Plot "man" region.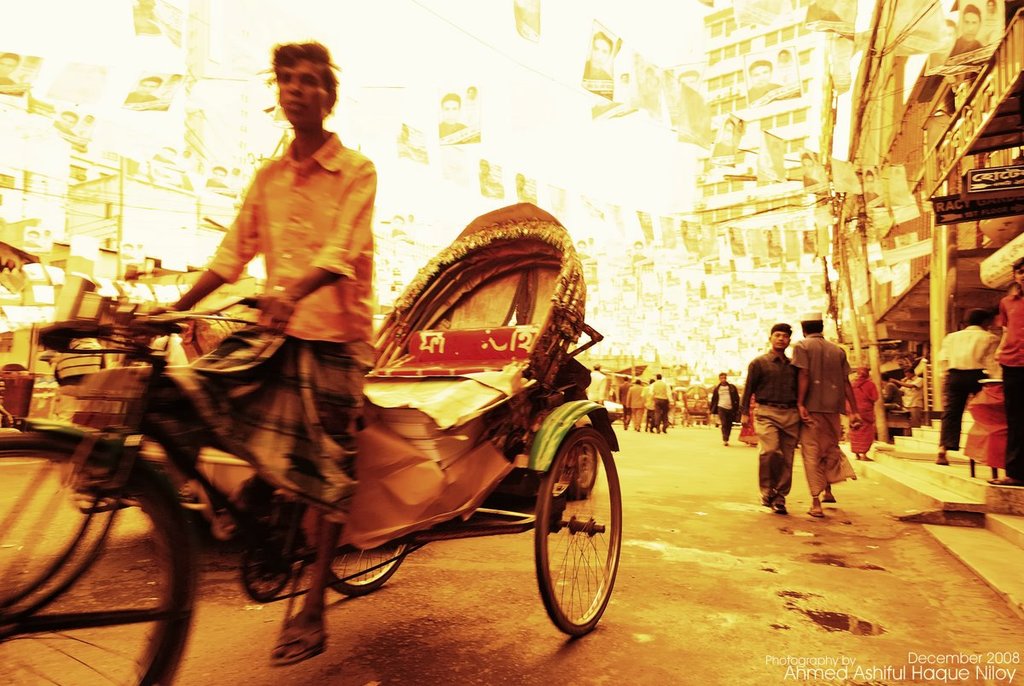
Plotted at BBox(735, 323, 804, 517).
